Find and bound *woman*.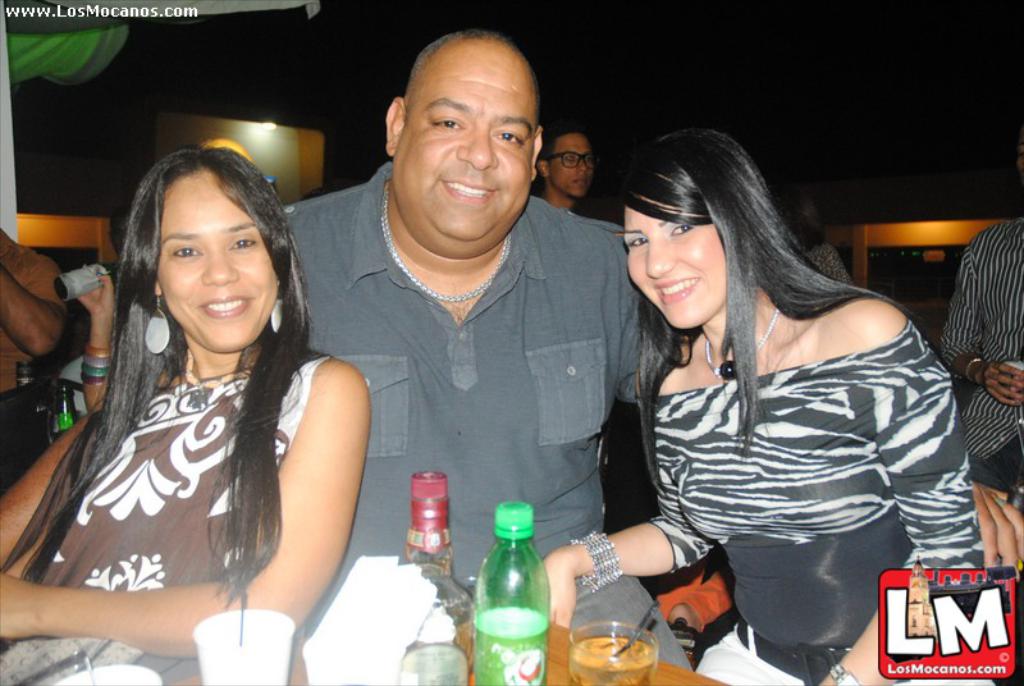
Bound: locate(0, 140, 370, 685).
